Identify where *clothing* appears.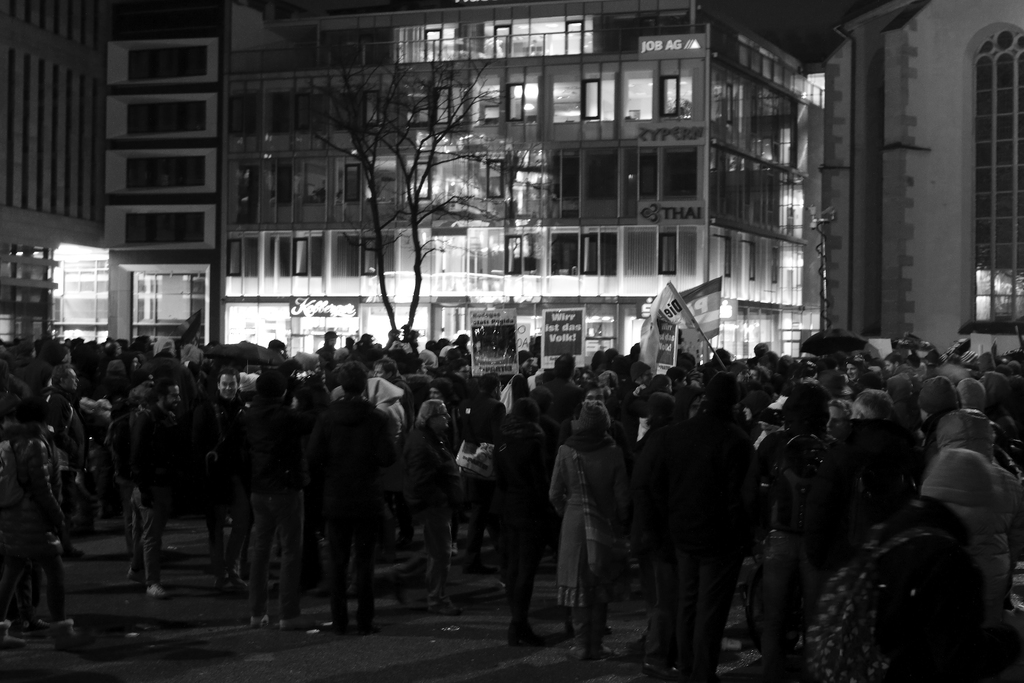
Appears at {"x1": 843, "y1": 490, "x2": 982, "y2": 682}.
